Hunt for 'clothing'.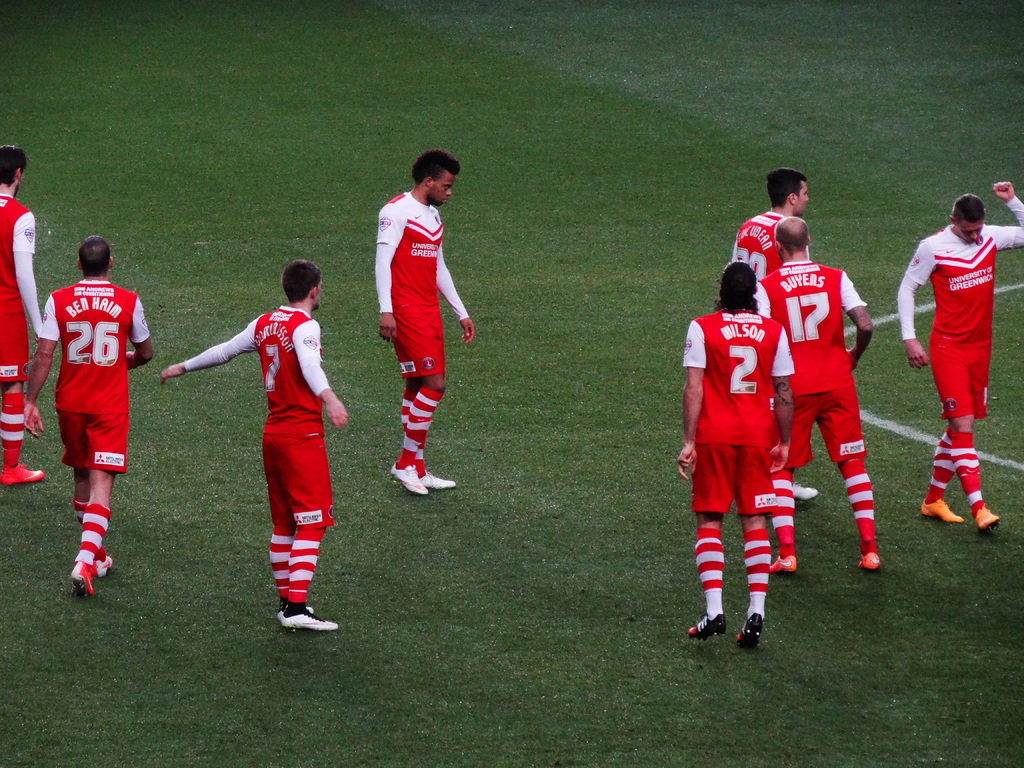
Hunted down at crop(893, 193, 1023, 420).
